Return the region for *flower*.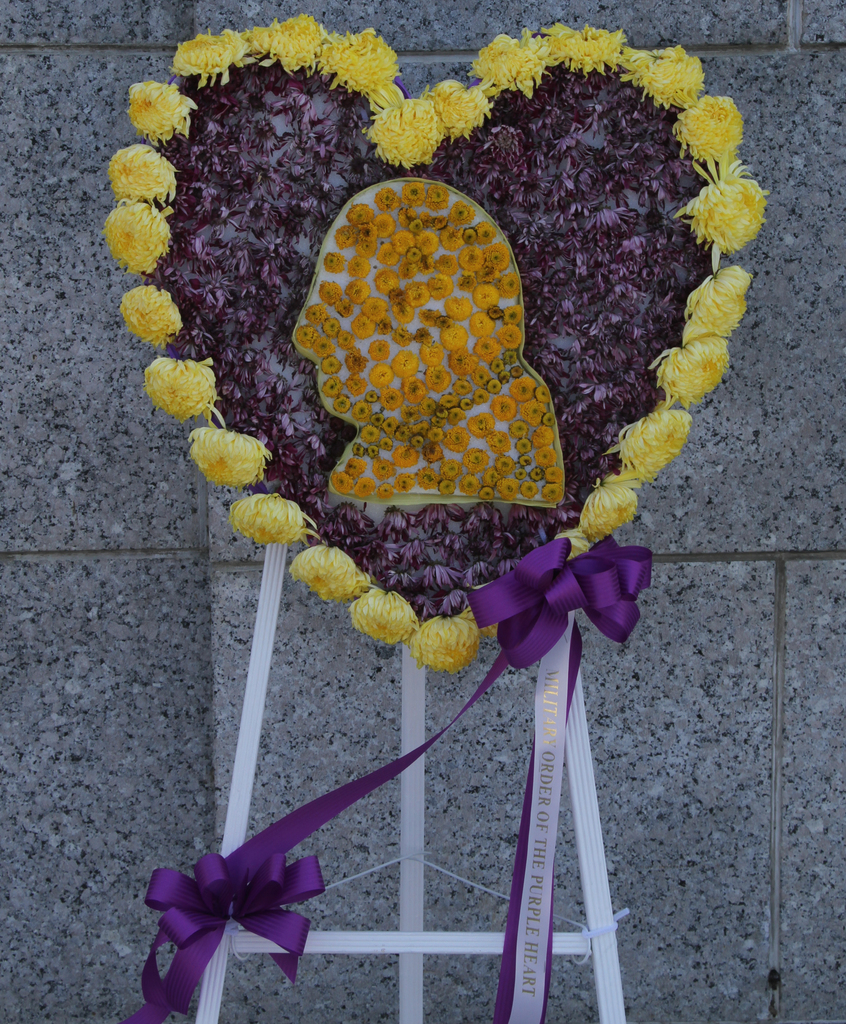
l=653, t=332, r=731, b=412.
